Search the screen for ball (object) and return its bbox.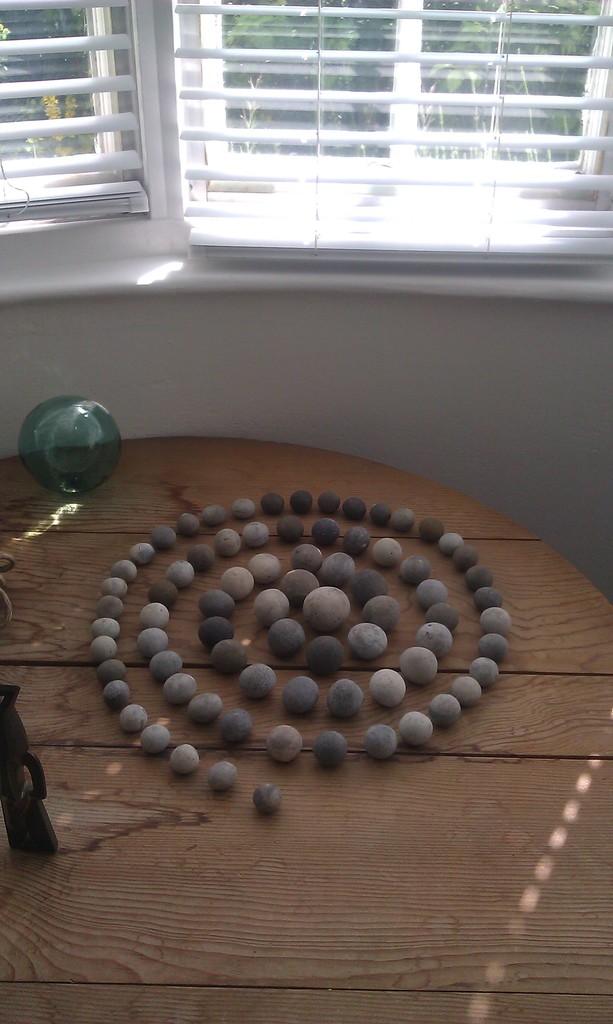
Found: x1=234 y1=502 x2=260 y2=516.
